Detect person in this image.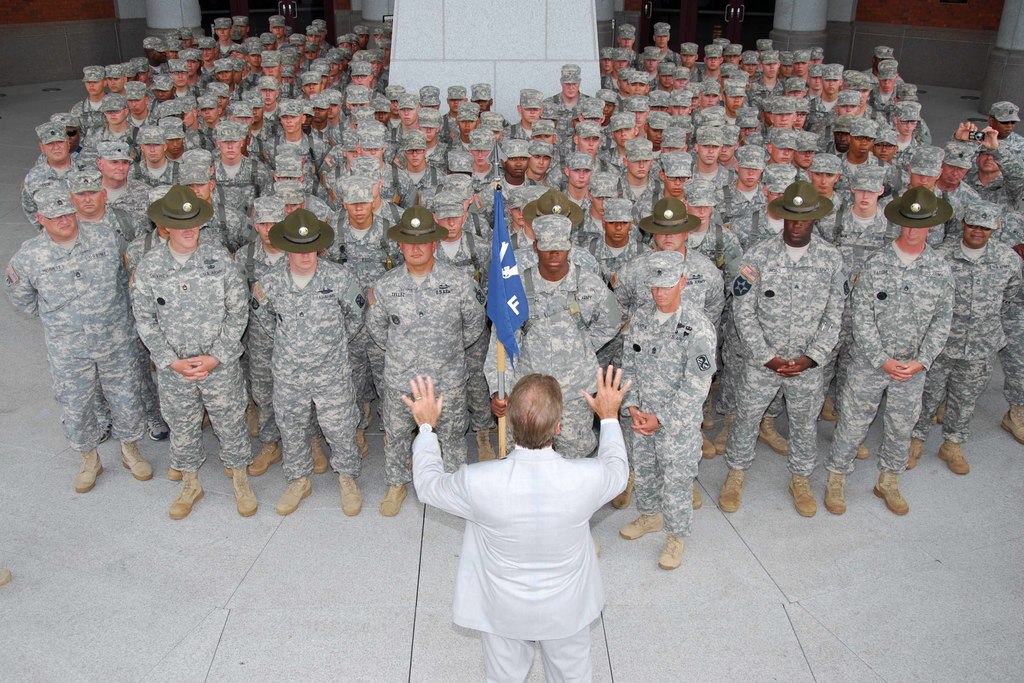
Detection: <bbox>97, 131, 162, 231</bbox>.
